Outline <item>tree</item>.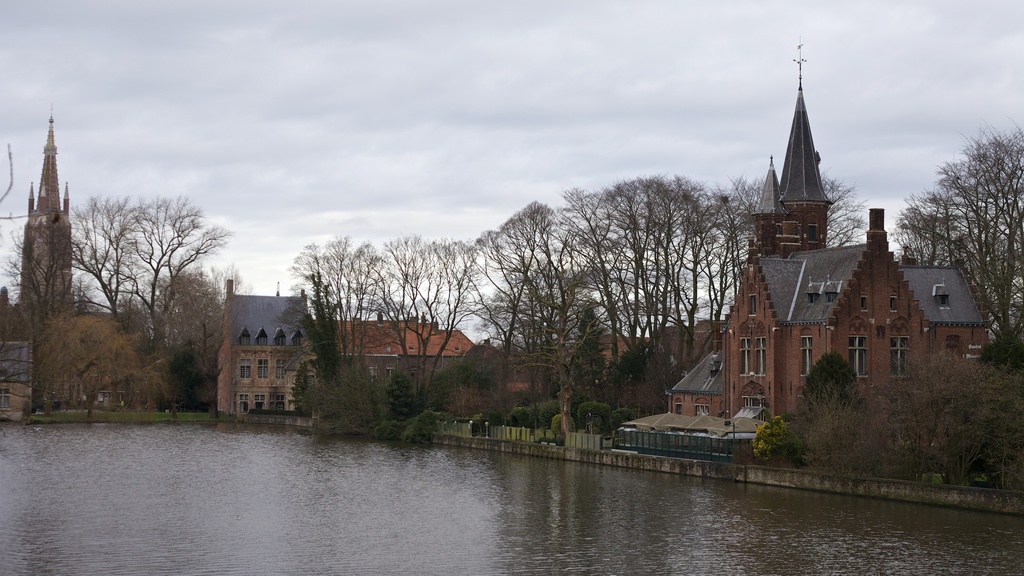
Outline: (x1=1, y1=223, x2=84, y2=398).
